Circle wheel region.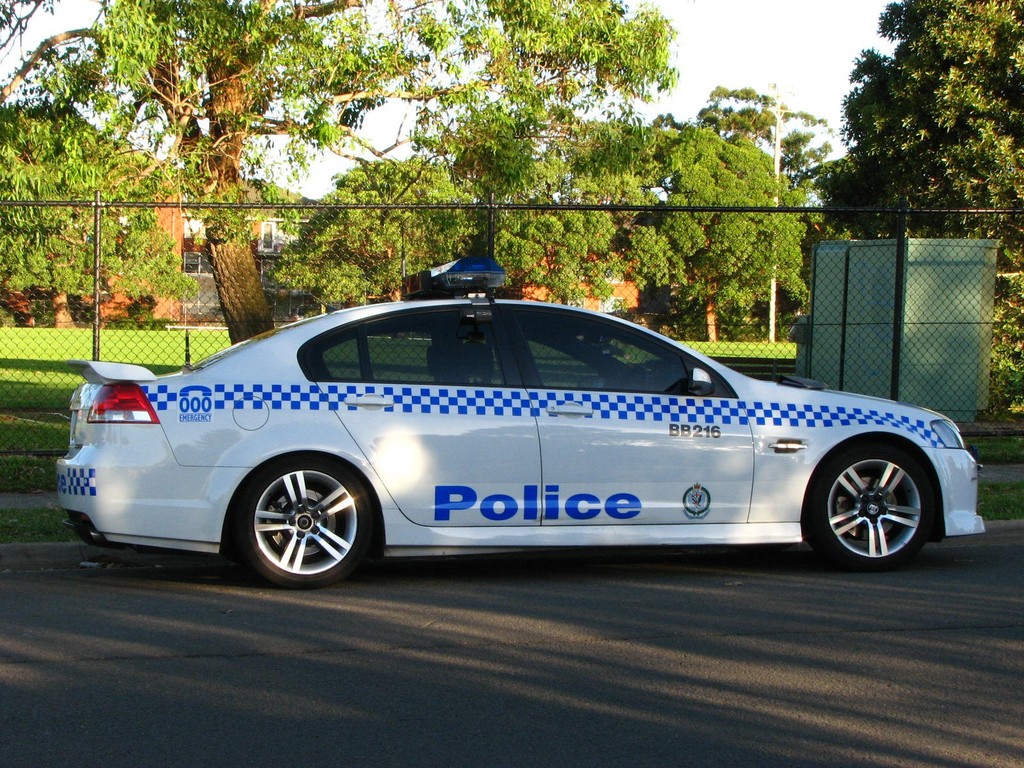
Region: <box>803,444,936,573</box>.
